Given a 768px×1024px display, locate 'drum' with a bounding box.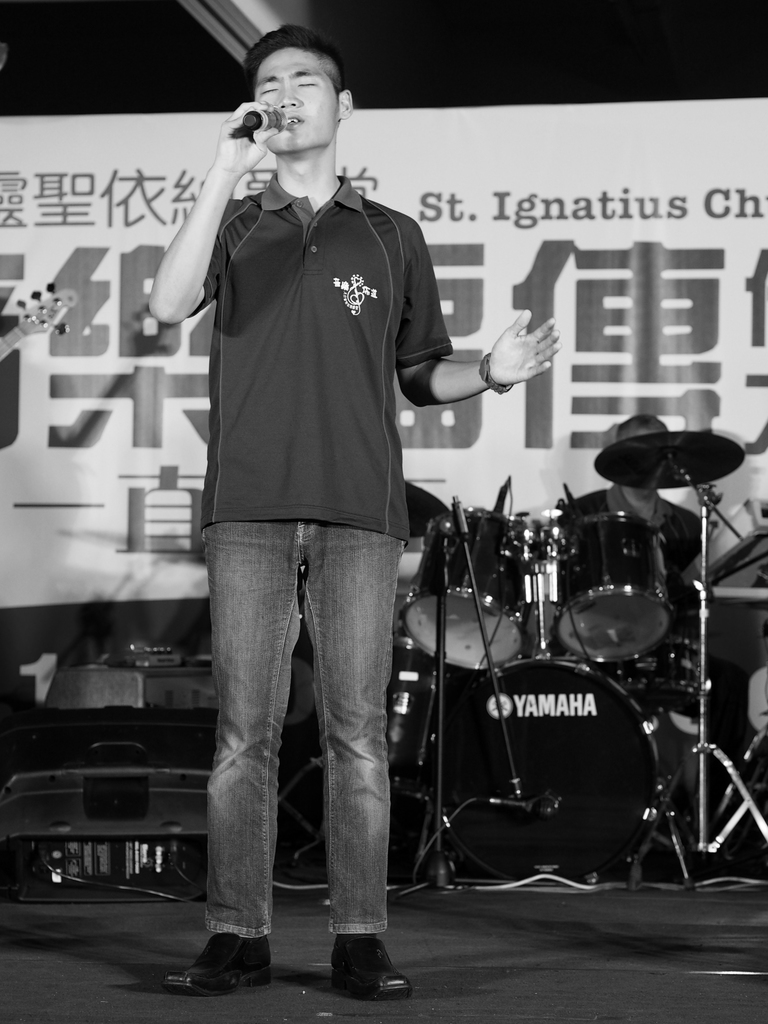
Located: box=[555, 510, 681, 671].
